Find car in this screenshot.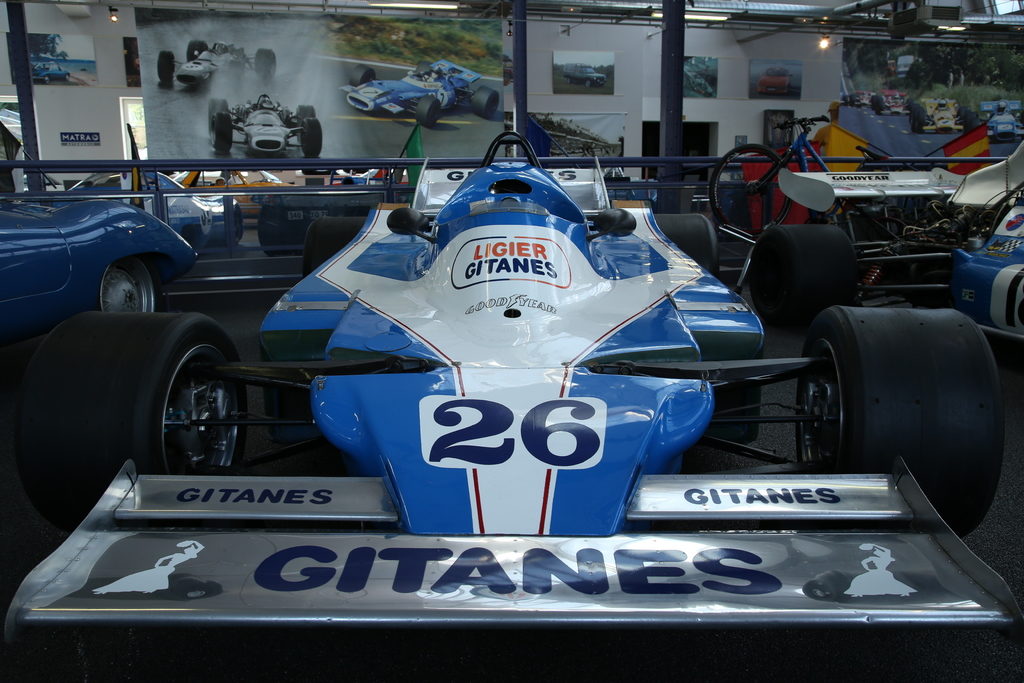
The bounding box for car is x1=0 y1=130 x2=1023 y2=682.
